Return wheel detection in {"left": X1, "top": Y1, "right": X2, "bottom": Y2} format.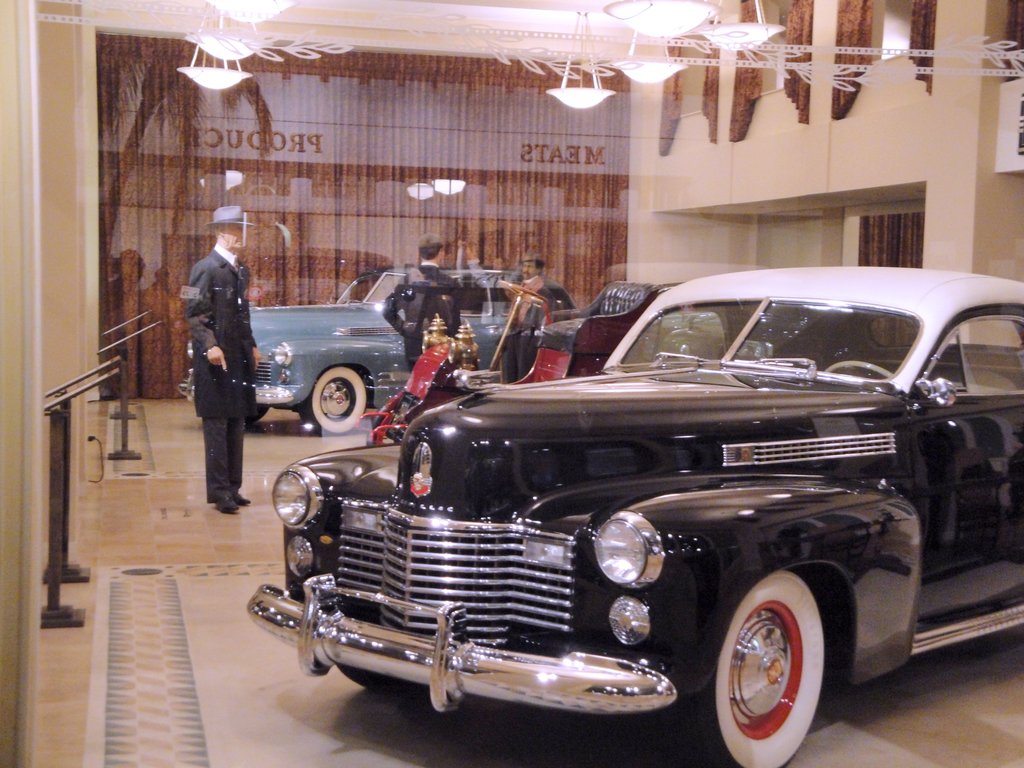
{"left": 715, "top": 580, "right": 836, "bottom": 746}.
